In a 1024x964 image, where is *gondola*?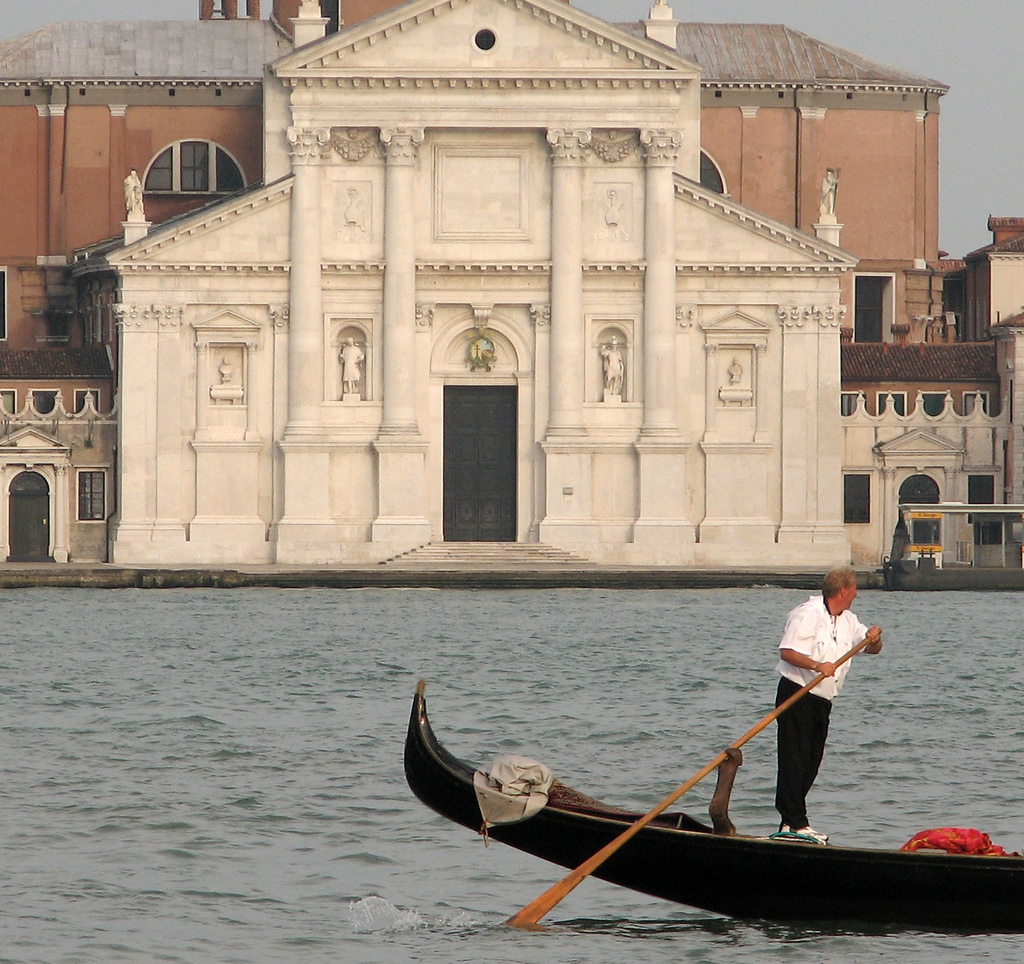
(398, 668, 1023, 935).
